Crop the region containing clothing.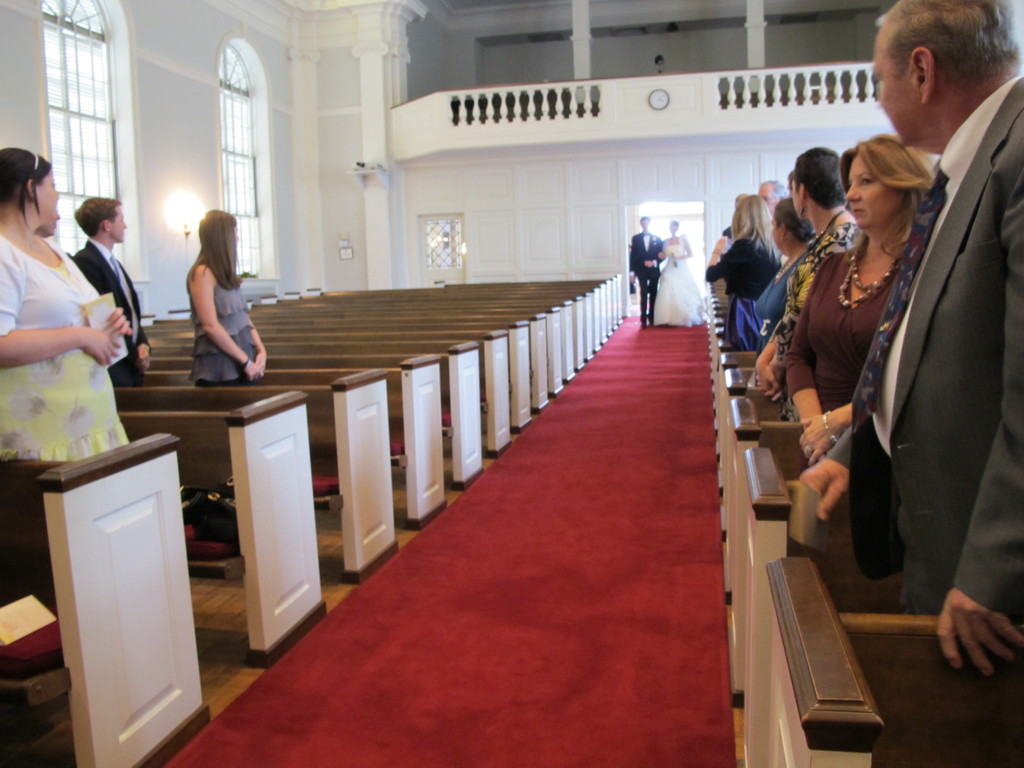
Crop region: 182,259,257,389.
